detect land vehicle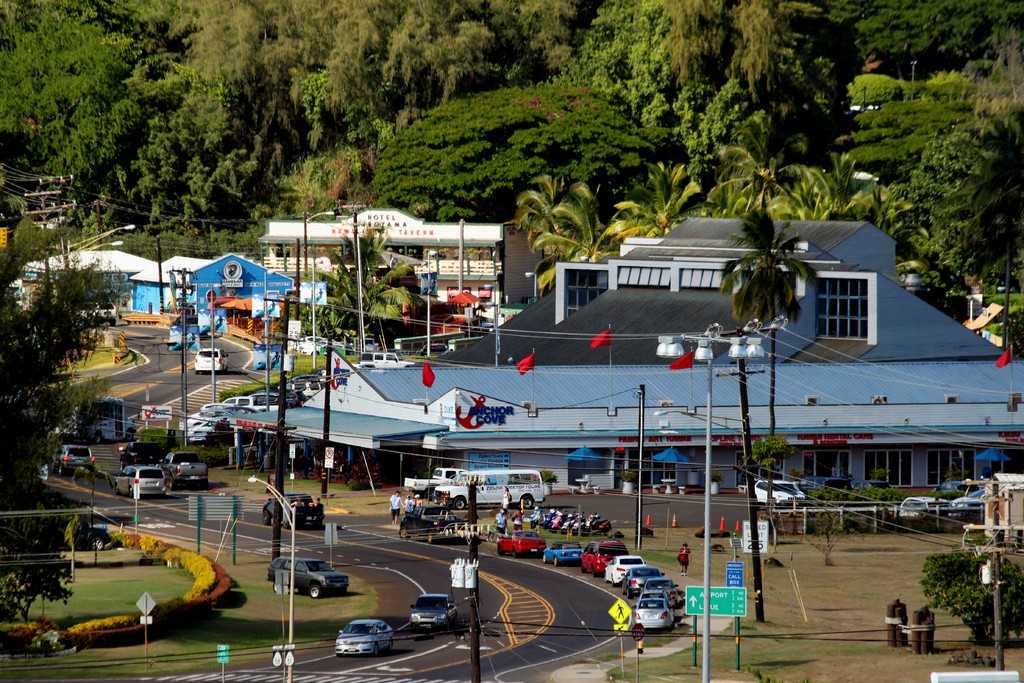
(left=366, top=353, right=406, bottom=365)
